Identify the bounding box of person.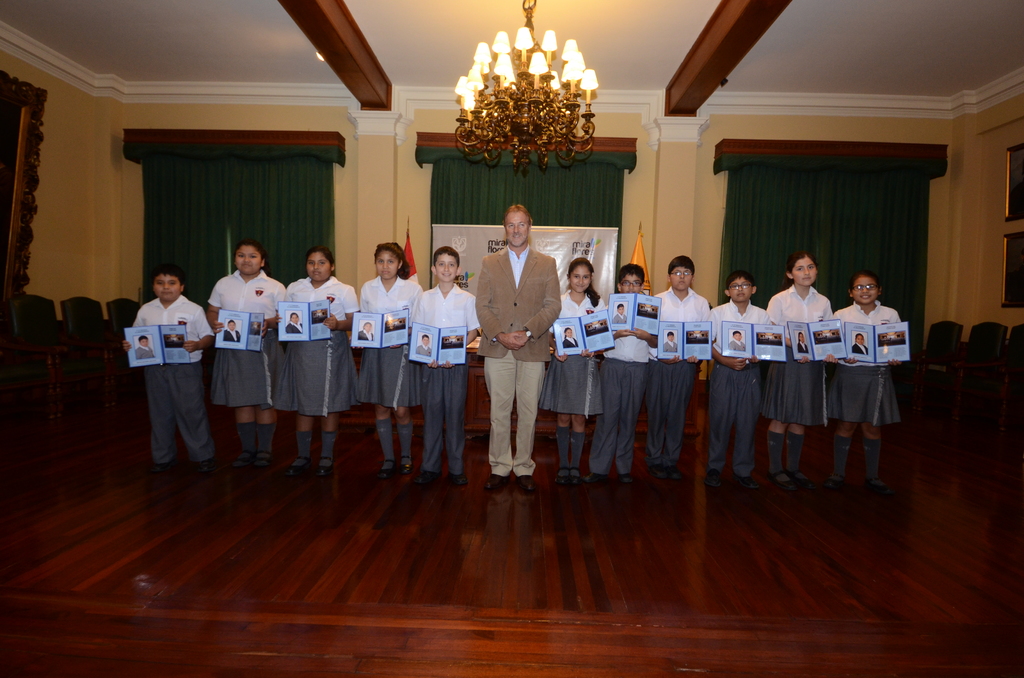
543:254:603:485.
